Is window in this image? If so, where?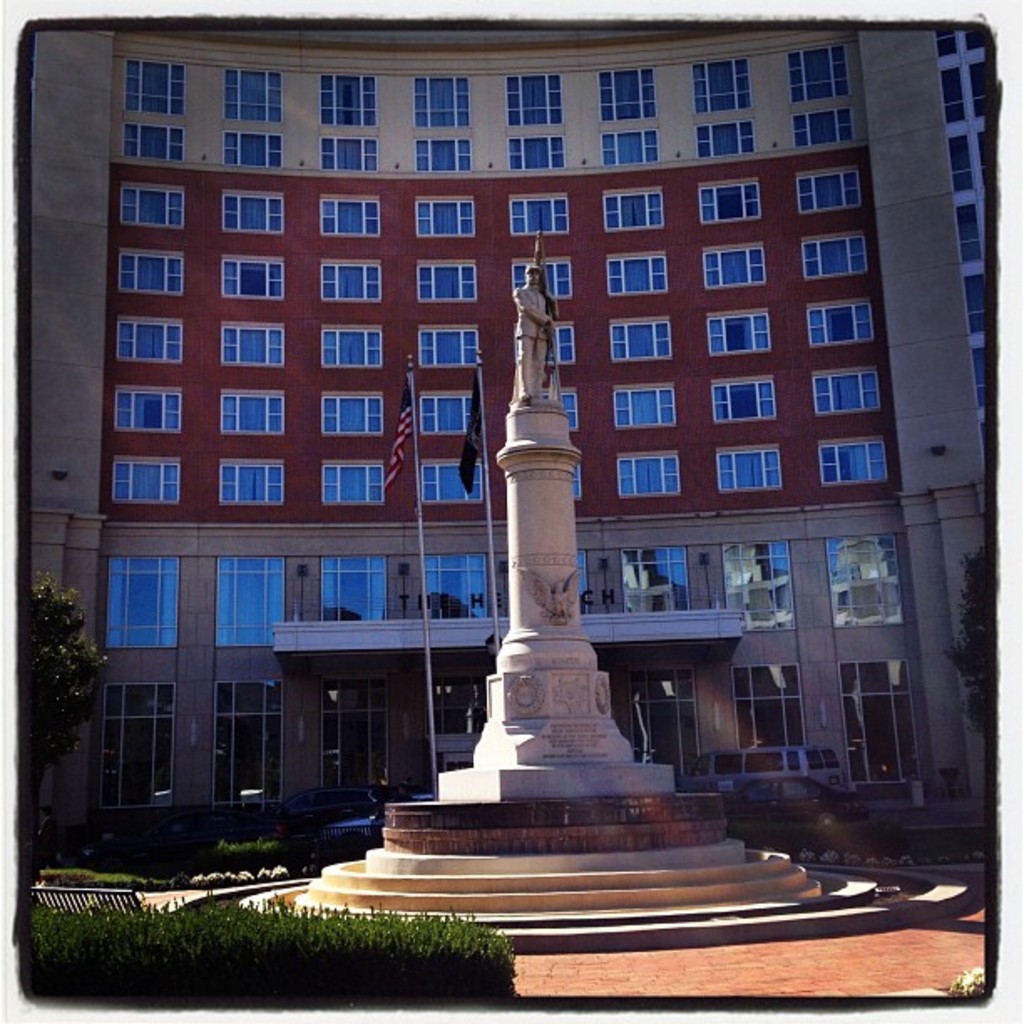
Yes, at box(87, 552, 171, 666).
